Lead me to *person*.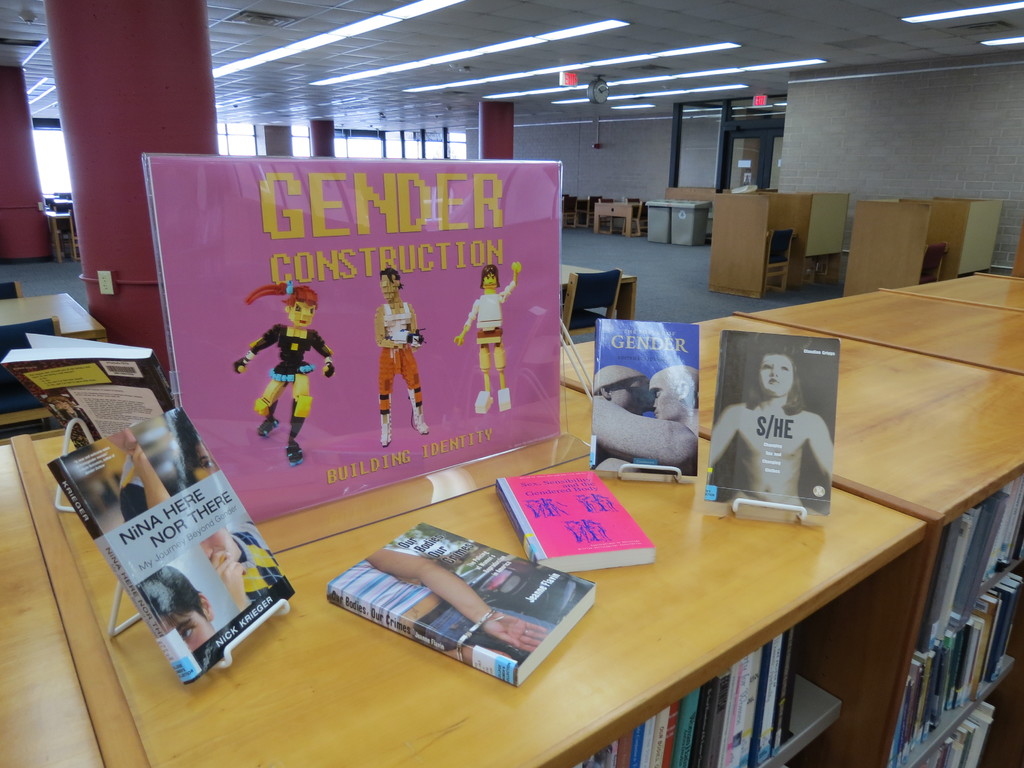
Lead to crop(592, 371, 698, 482).
